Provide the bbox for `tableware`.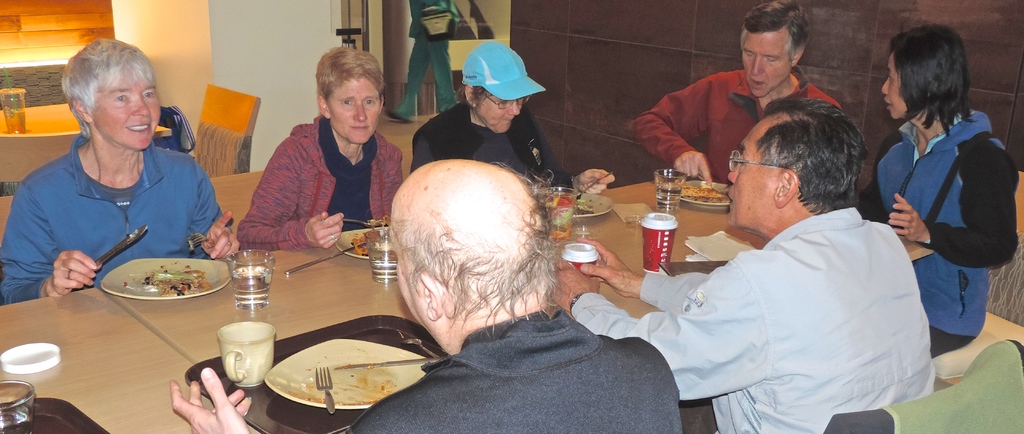
91,221,147,270.
